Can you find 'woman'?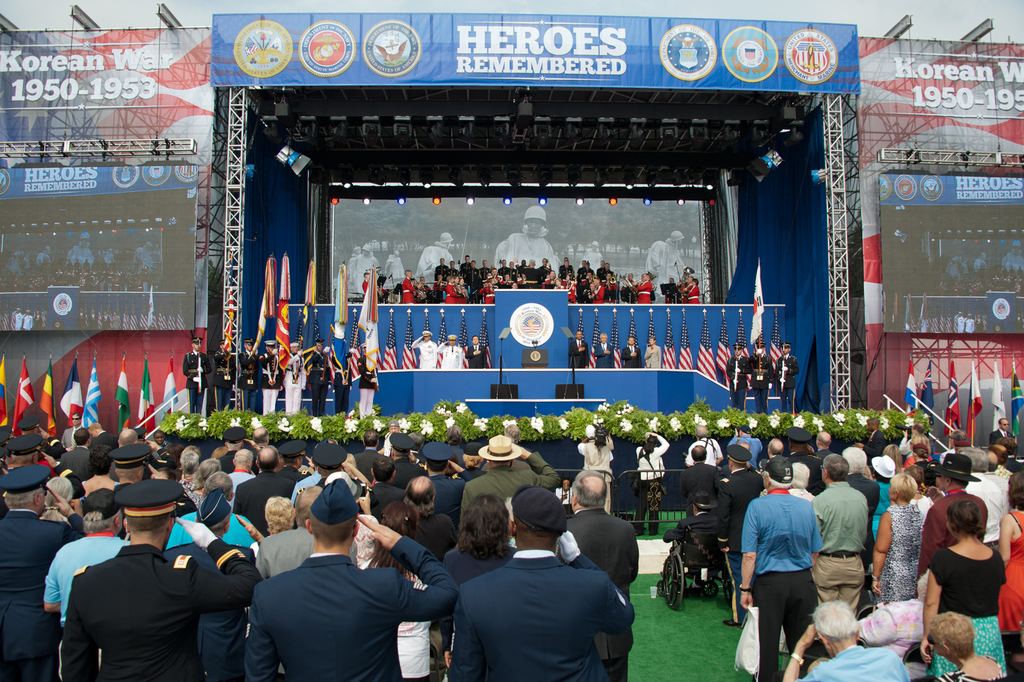
Yes, bounding box: region(906, 431, 931, 465).
